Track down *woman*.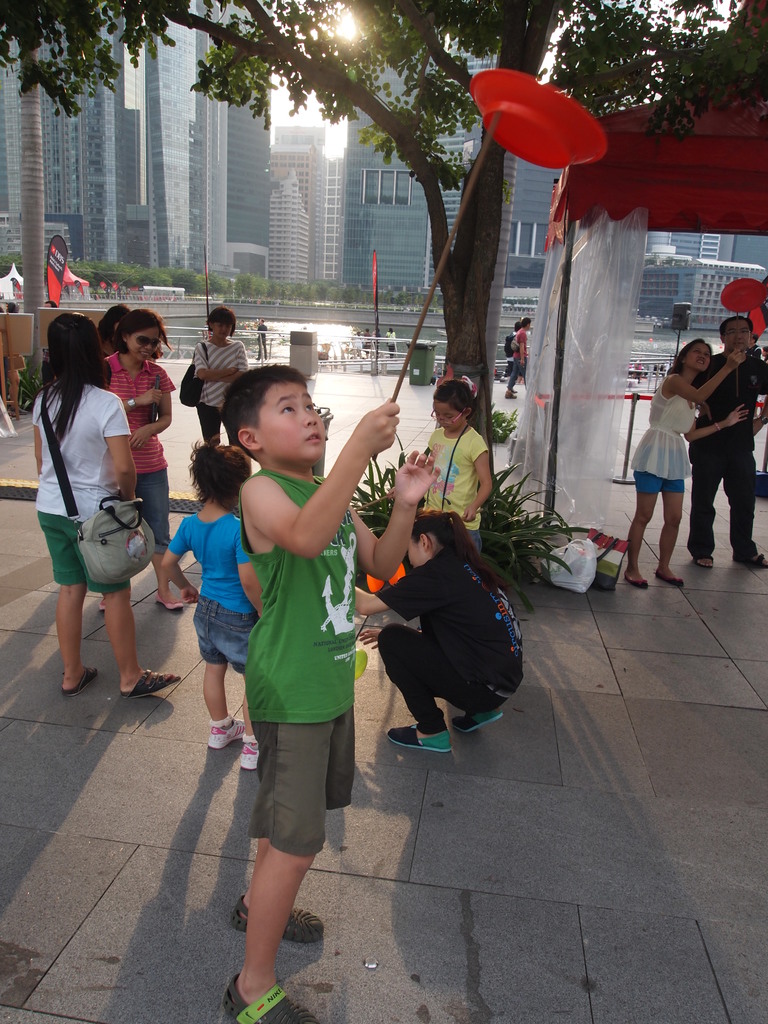
Tracked to select_region(637, 308, 745, 569).
